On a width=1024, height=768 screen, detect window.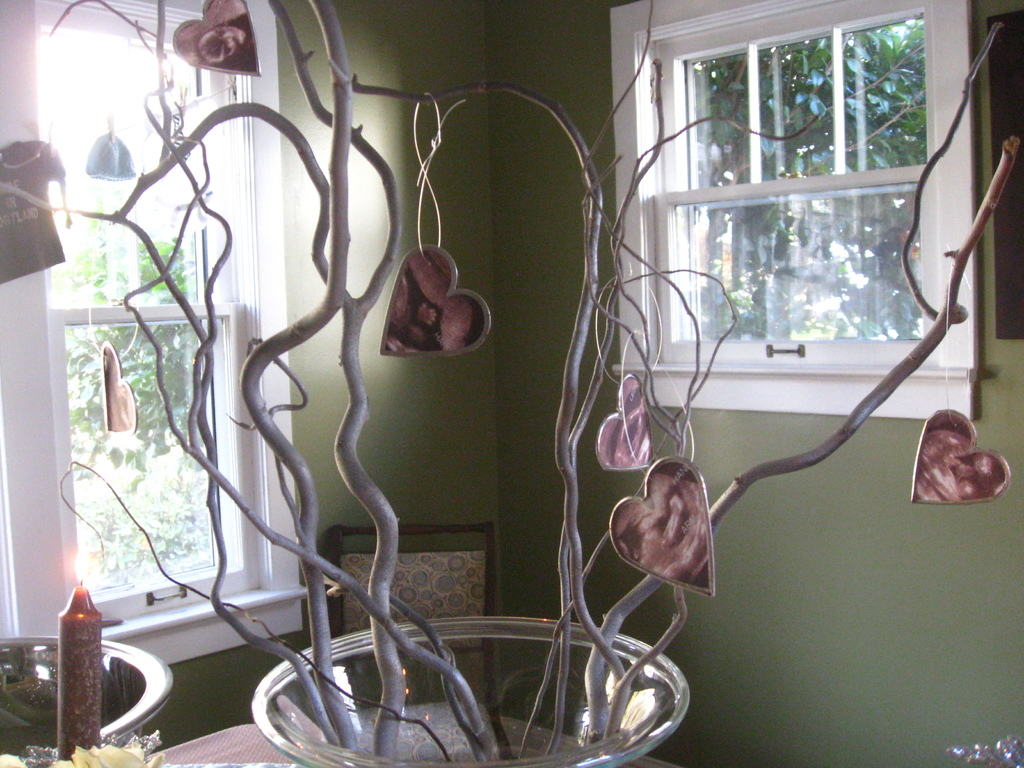
pyautogui.locateOnScreen(609, 0, 967, 433).
